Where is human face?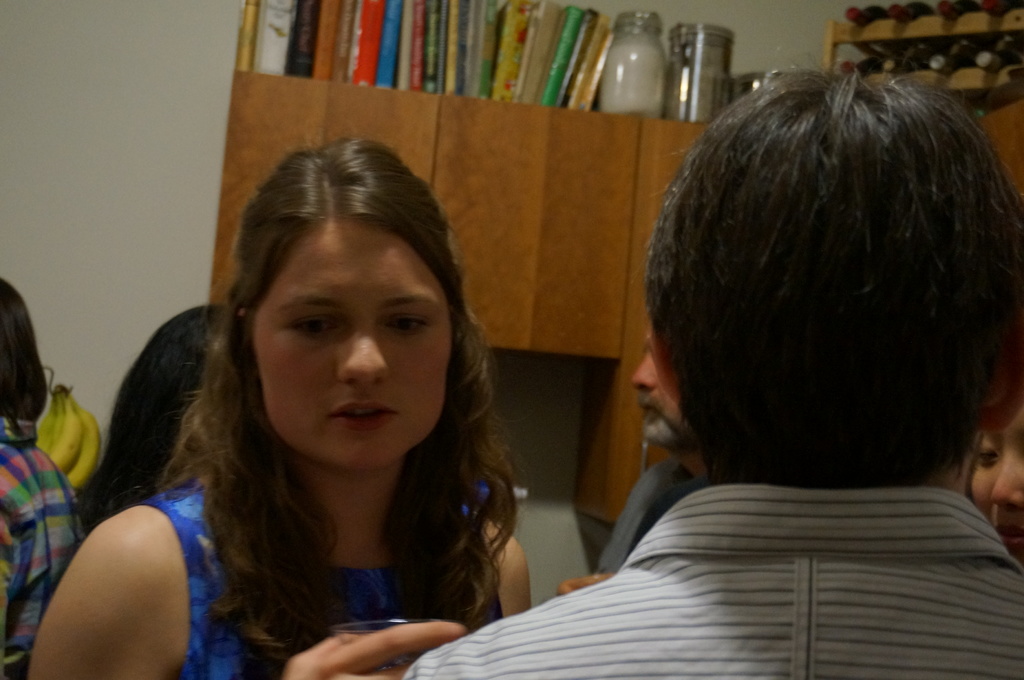
box=[252, 219, 449, 472].
